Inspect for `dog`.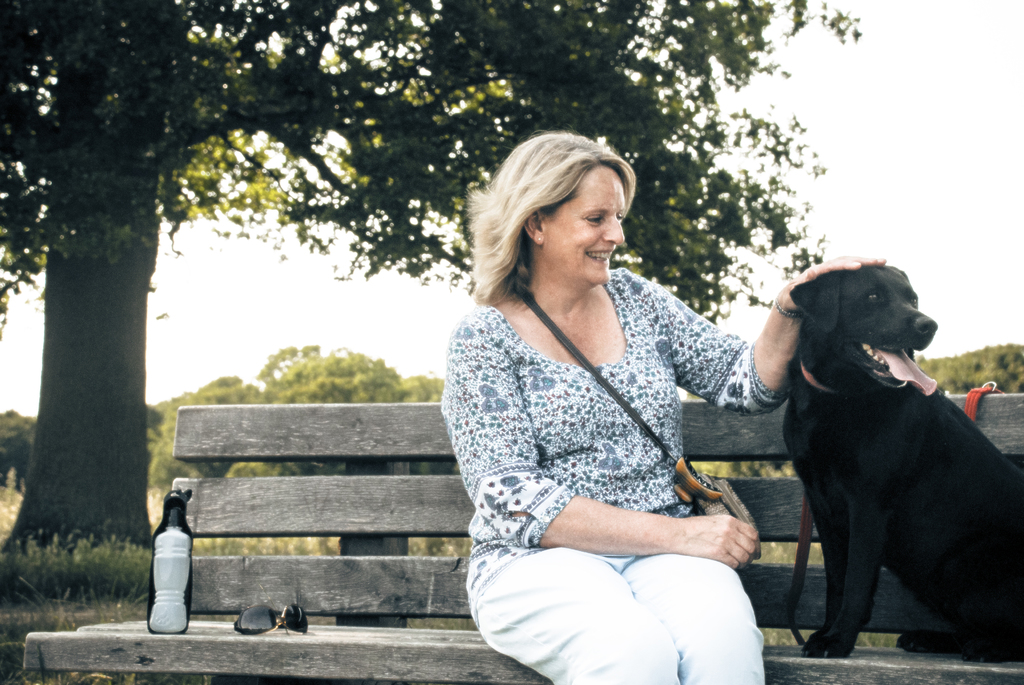
Inspection: 781,264,1023,659.
